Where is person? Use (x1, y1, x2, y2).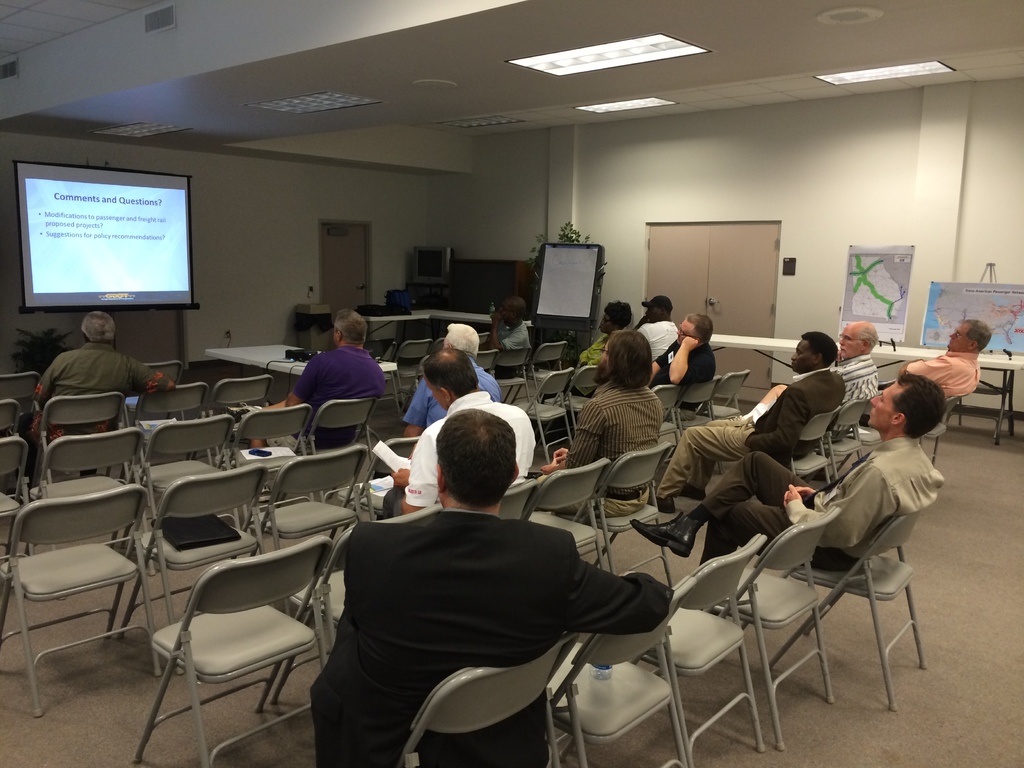
(737, 319, 882, 420).
